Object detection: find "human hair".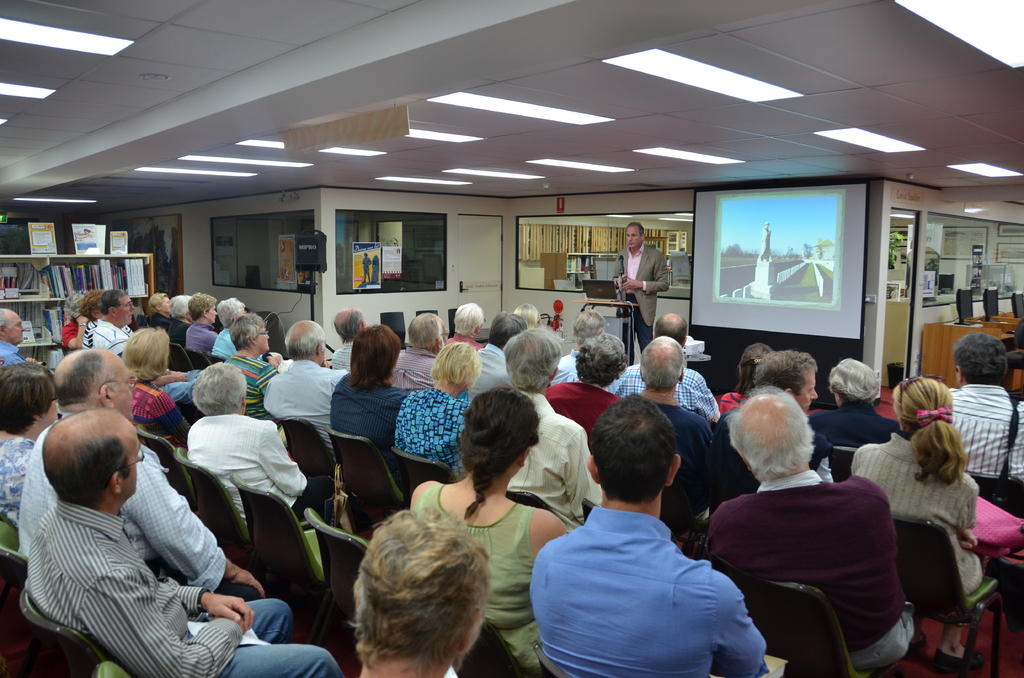
641 335 685 390.
